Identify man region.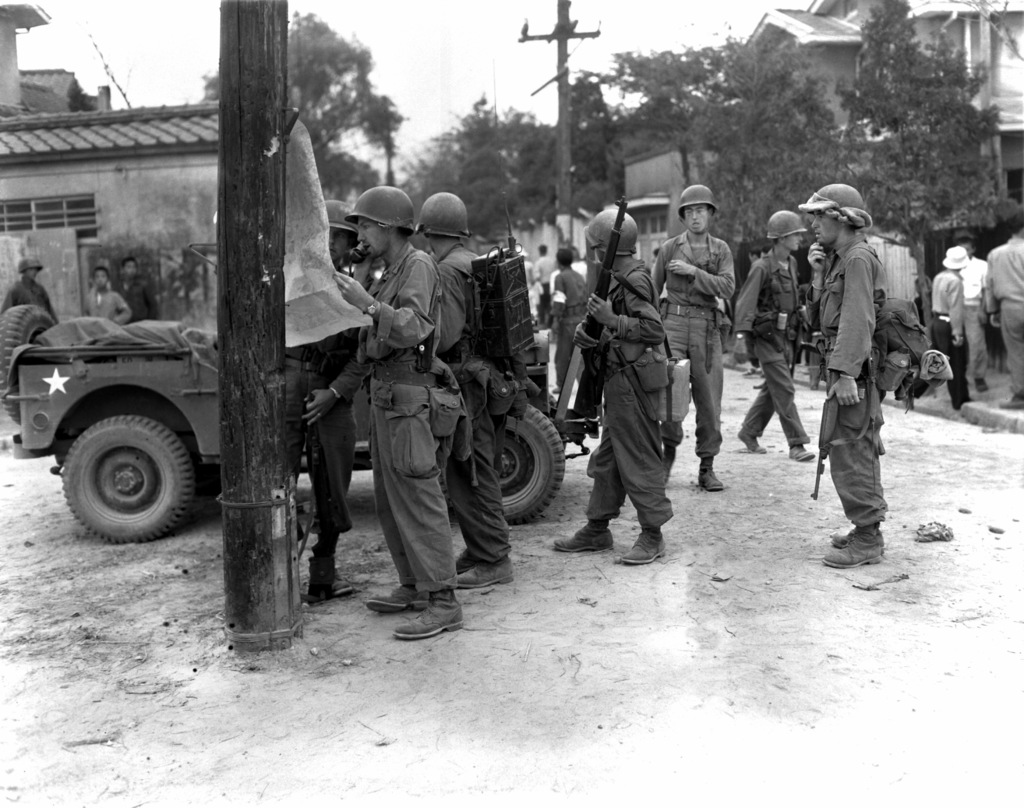
Region: BBox(114, 254, 159, 318).
